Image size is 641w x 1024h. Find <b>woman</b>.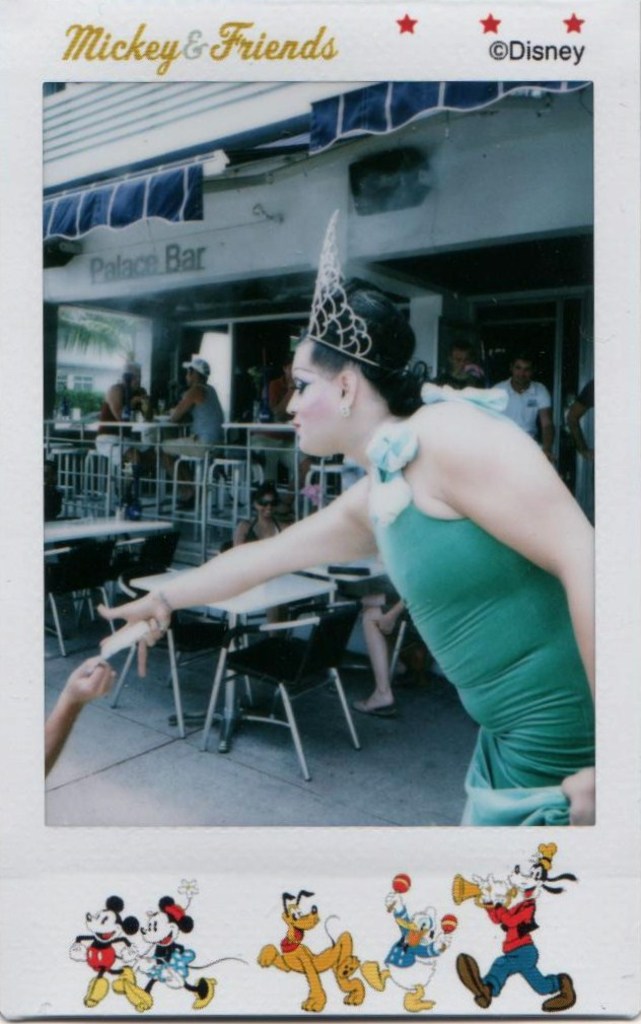
pyautogui.locateOnScreen(354, 585, 409, 716).
